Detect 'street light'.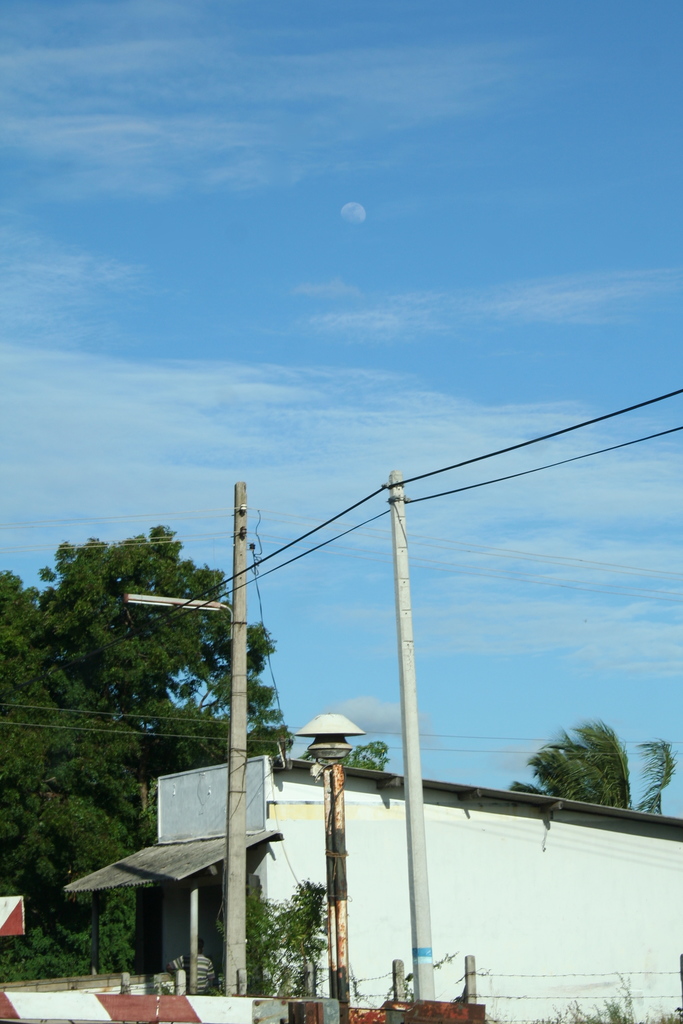
Detected at (x1=127, y1=471, x2=250, y2=994).
